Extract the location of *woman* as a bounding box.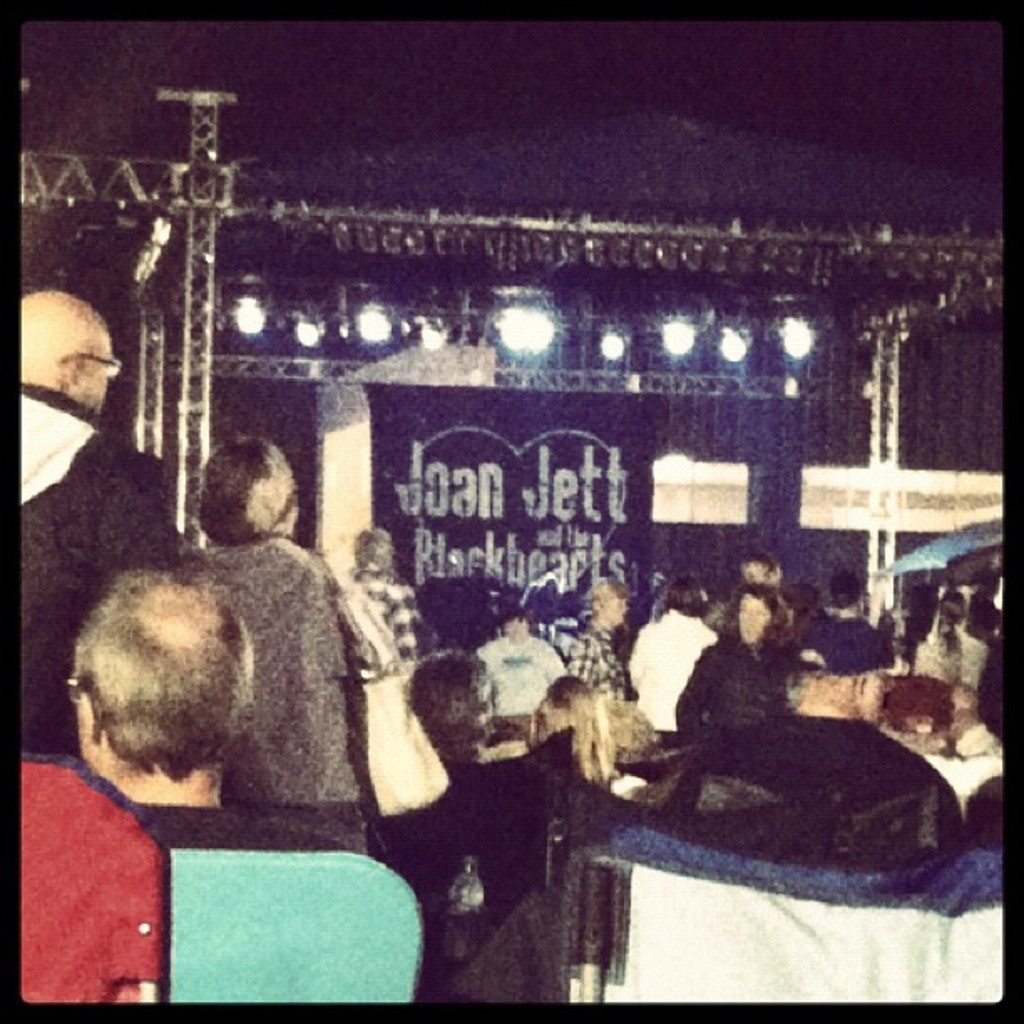
bbox(181, 433, 381, 862).
